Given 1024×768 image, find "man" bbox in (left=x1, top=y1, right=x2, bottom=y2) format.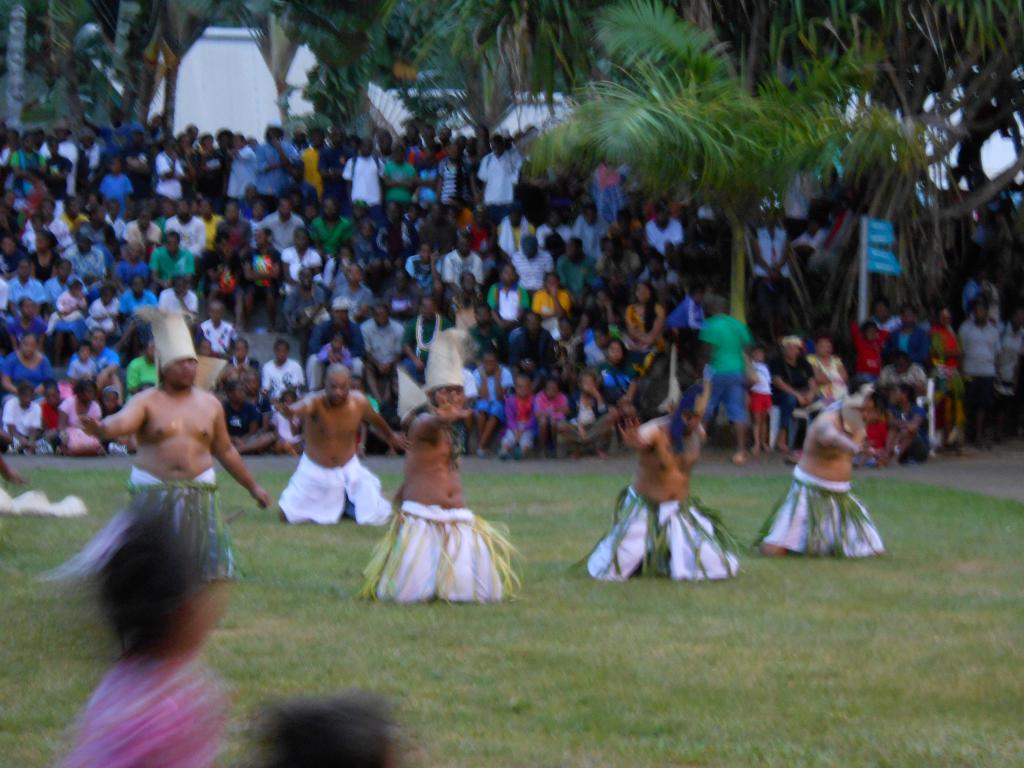
(left=116, top=278, right=164, bottom=328).
